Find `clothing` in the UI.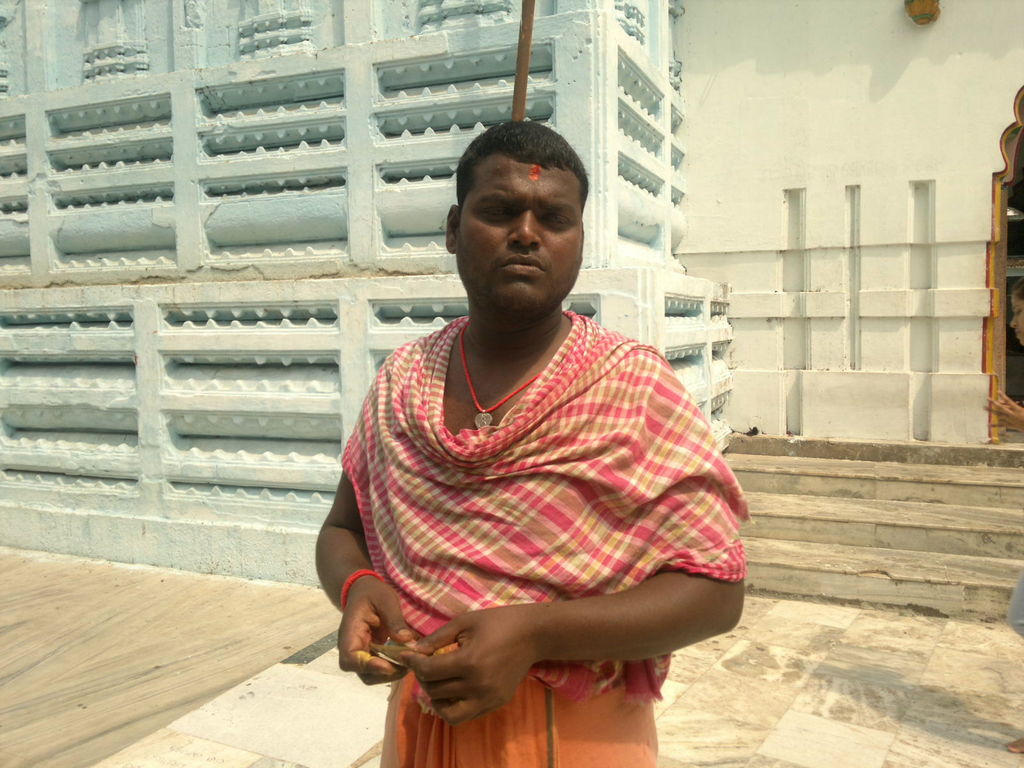
UI element at BBox(339, 278, 734, 728).
